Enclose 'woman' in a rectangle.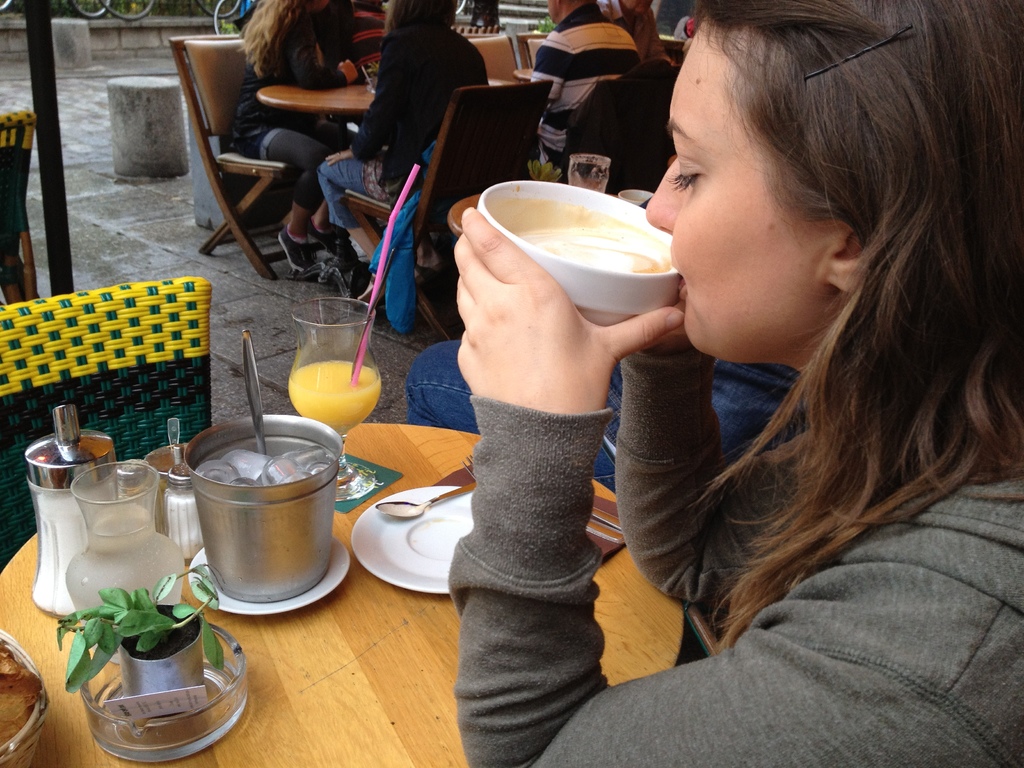
(left=540, top=0, right=1011, bottom=729).
